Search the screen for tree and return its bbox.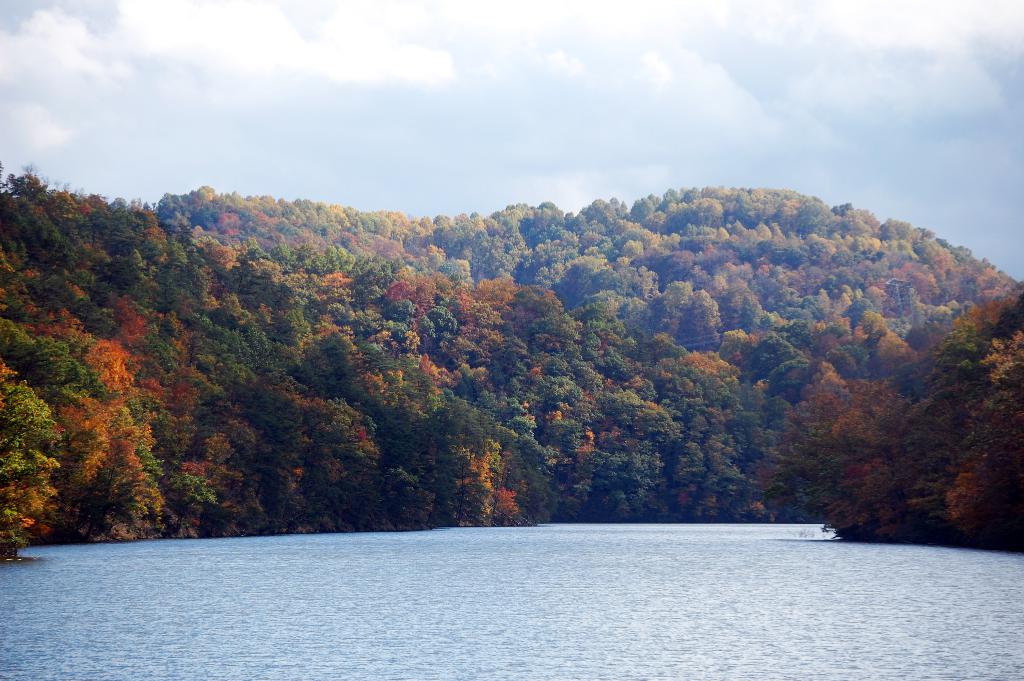
Found: detection(751, 274, 1023, 553).
